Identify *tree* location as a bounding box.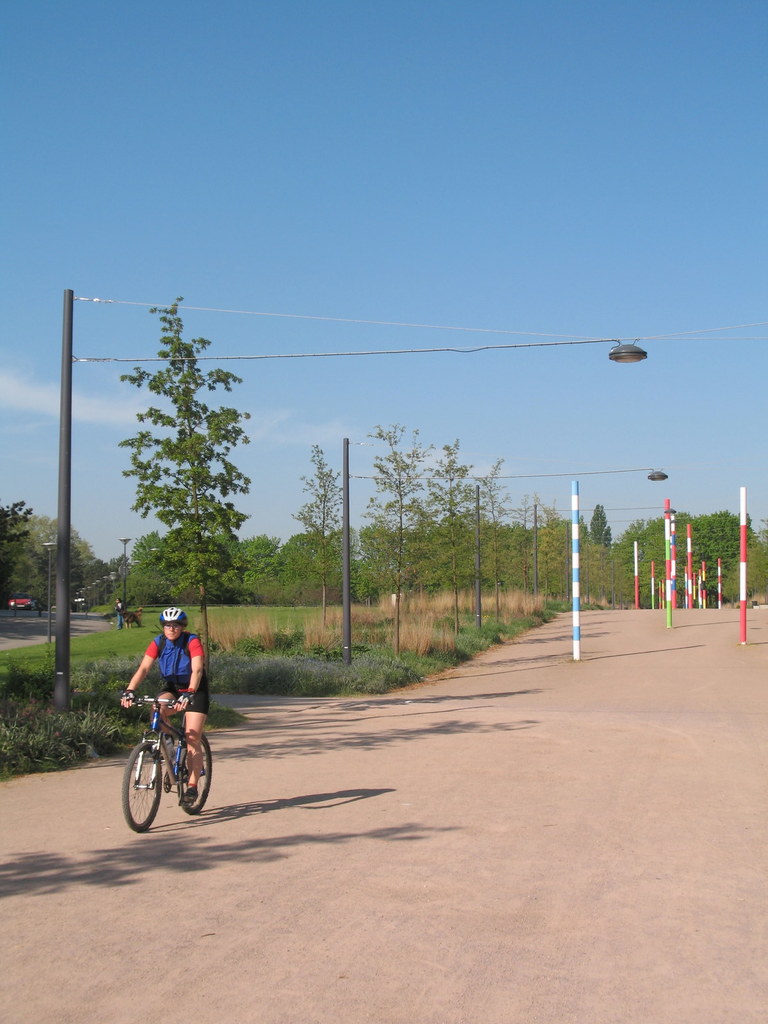
bbox=(114, 314, 261, 672).
